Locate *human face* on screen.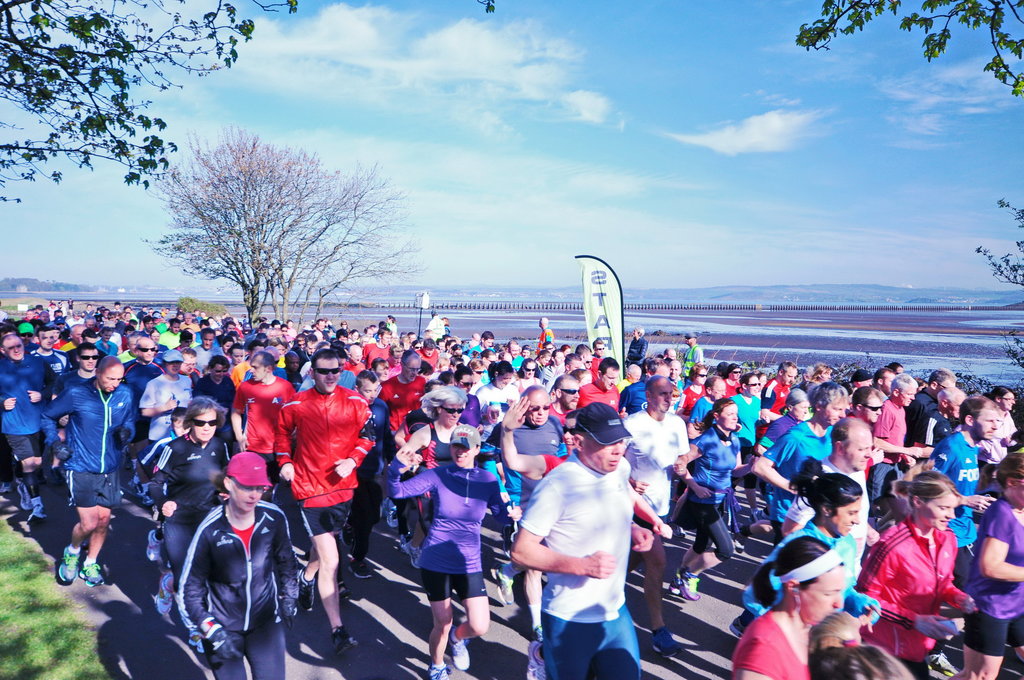
On screen at rect(250, 359, 266, 380).
